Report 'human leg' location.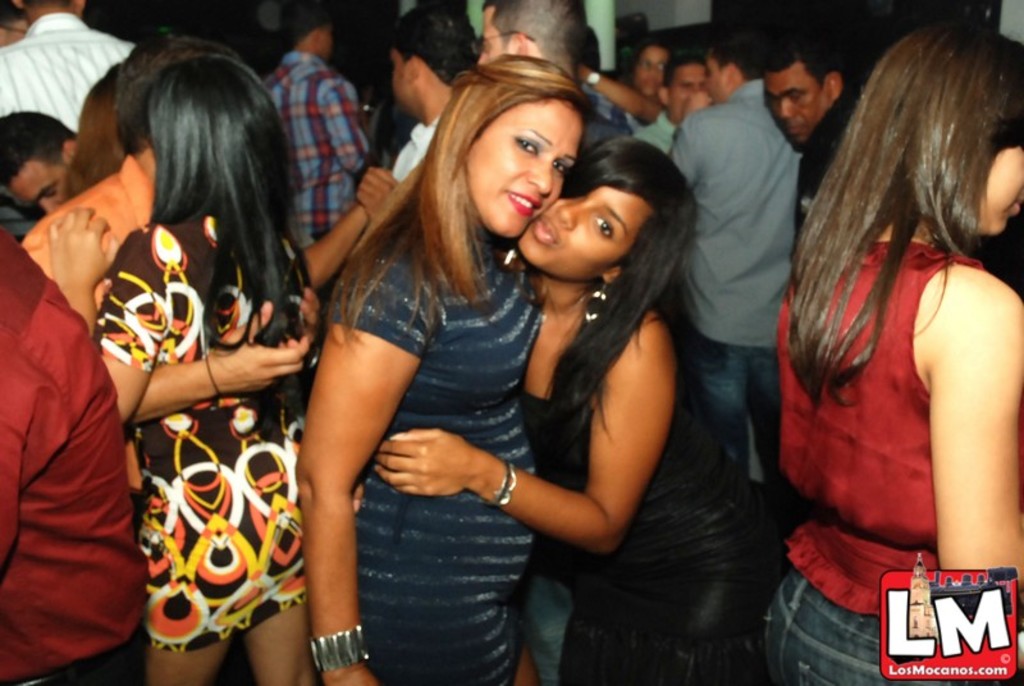
Report: <bbox>242, 587, 314, 685</bbox>.
